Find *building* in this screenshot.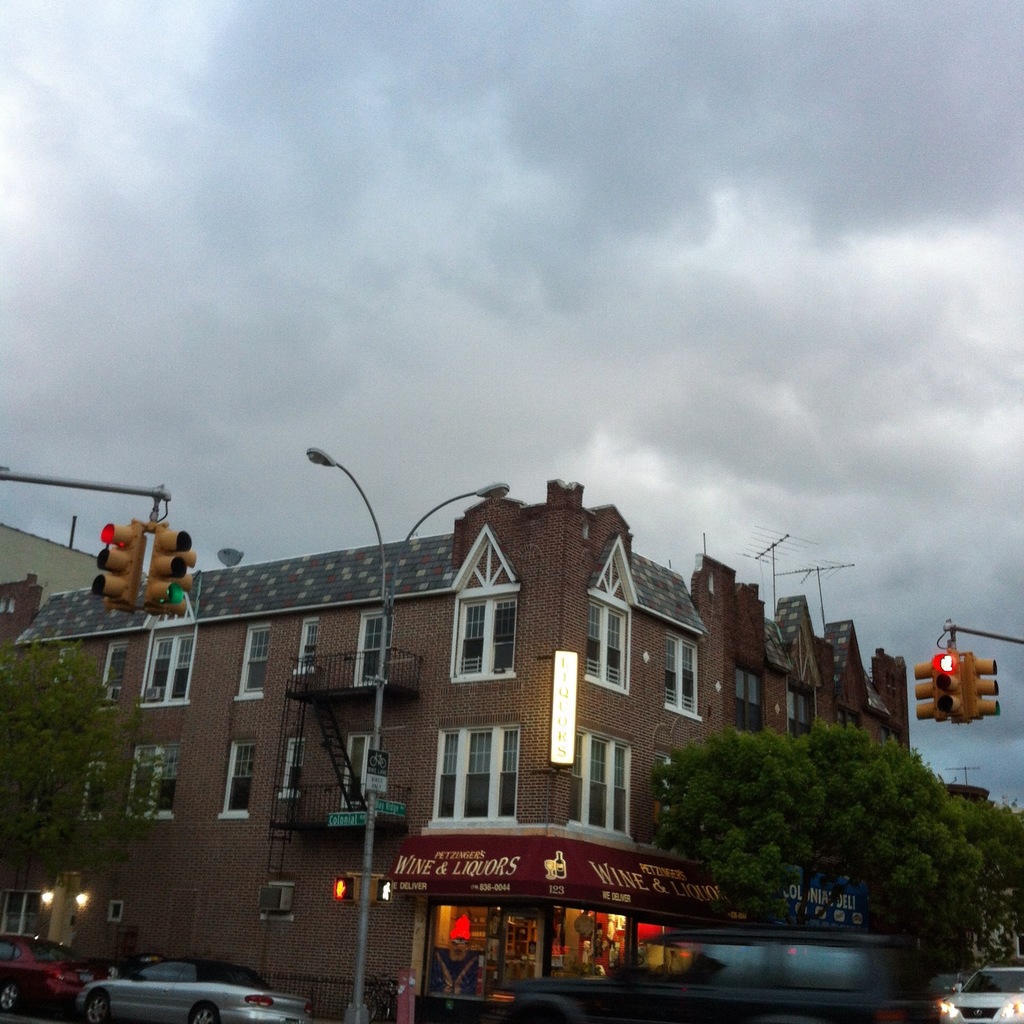
The bounding box for *building* is rect(0, 519, 112, 640).
